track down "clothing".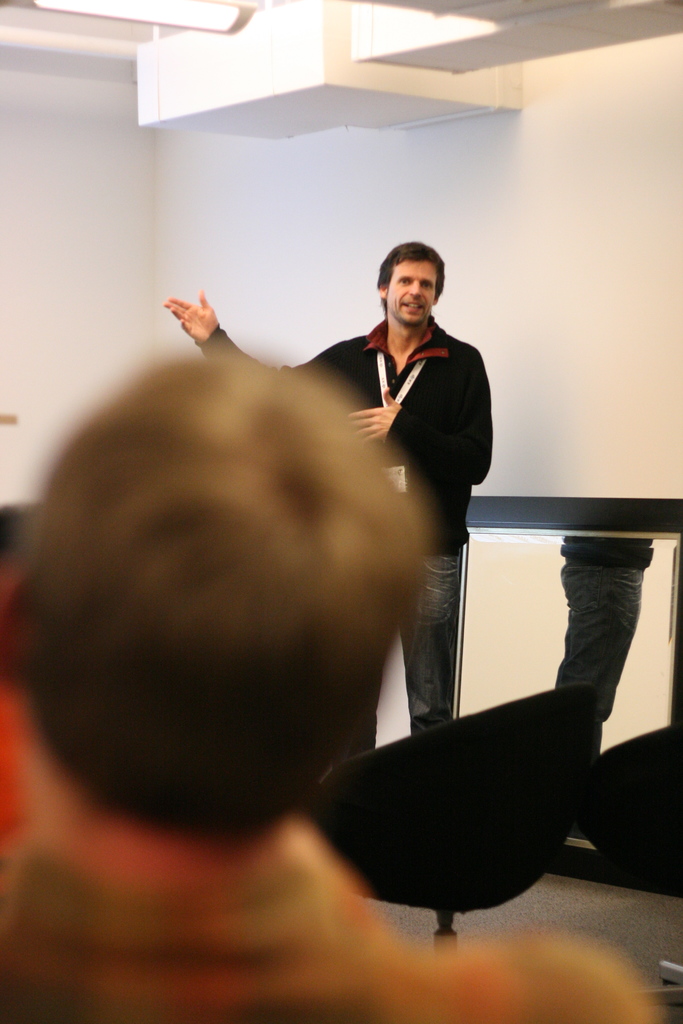
Tracked to region(195, 311, 493, 764).
